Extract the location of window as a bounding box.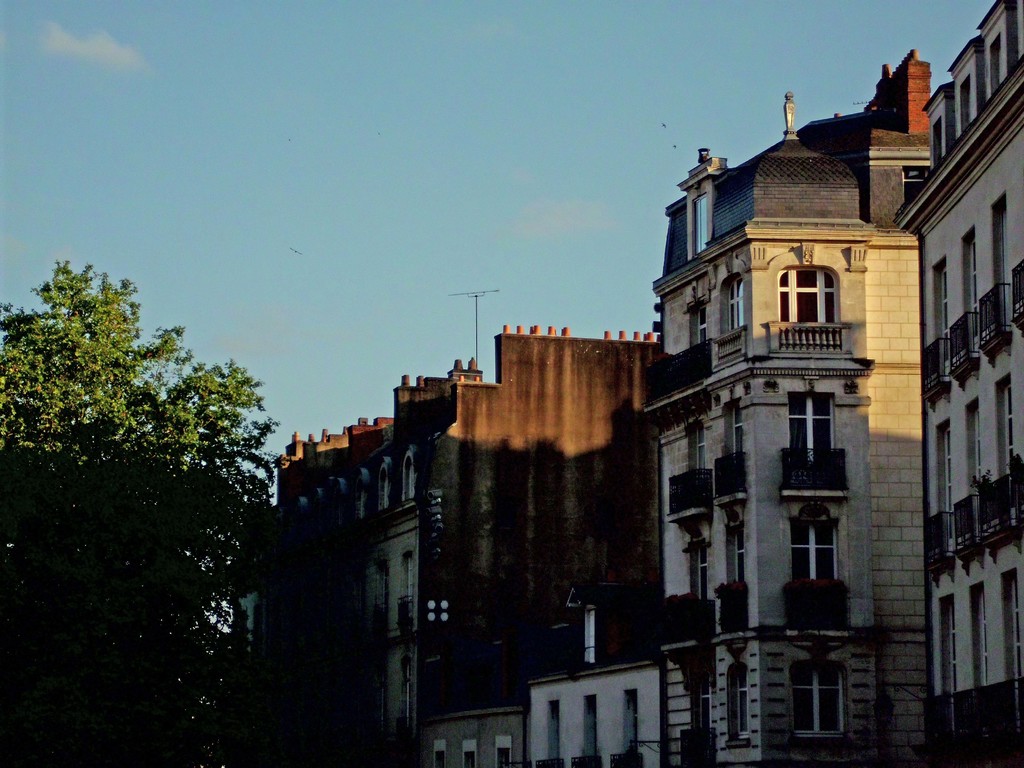
<bbox>687, 543, 711, 598</bbox>.
